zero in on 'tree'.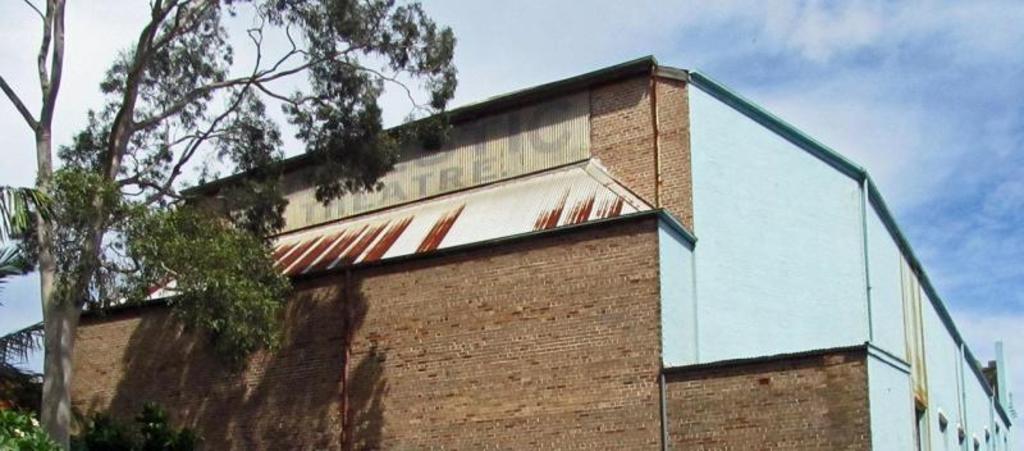
Zeroed in: (0, 0, 460, 450).
